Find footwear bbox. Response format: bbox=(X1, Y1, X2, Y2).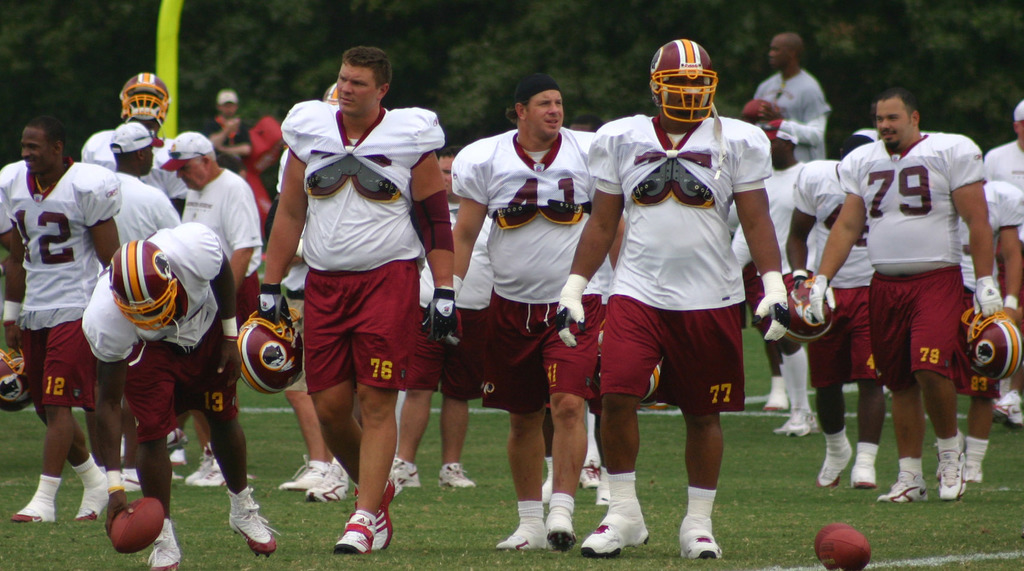
bbox=(278, 459, 328, 493).
